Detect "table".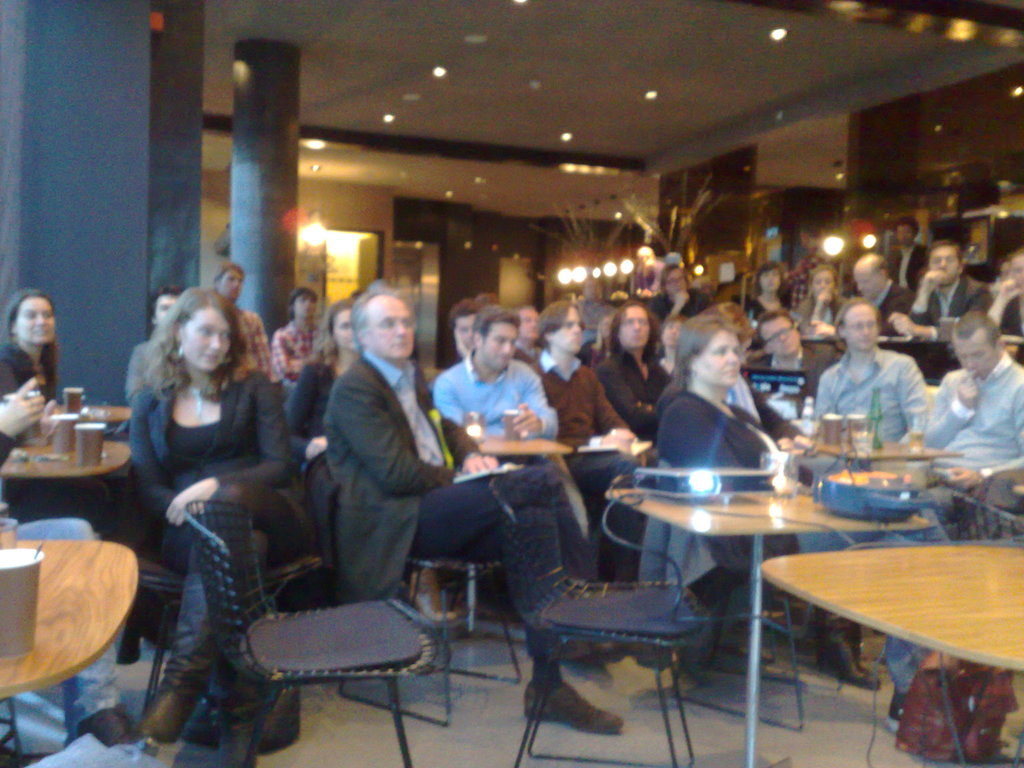
Detected at bbox=(481, 442, 577, 452).
